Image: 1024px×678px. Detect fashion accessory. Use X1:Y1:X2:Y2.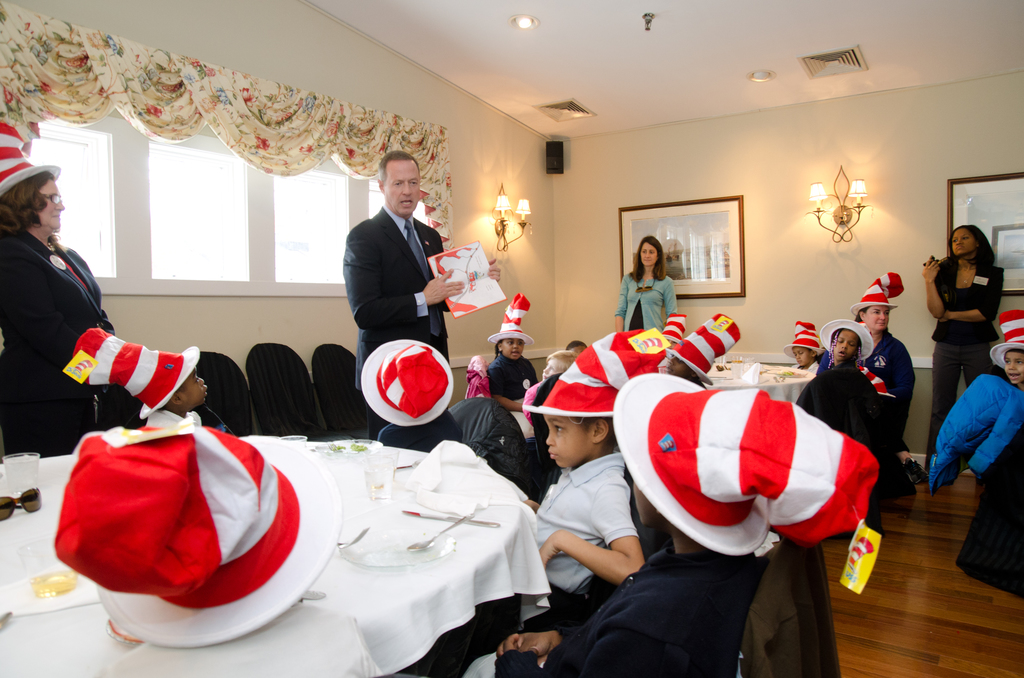
904:456:929:485.
